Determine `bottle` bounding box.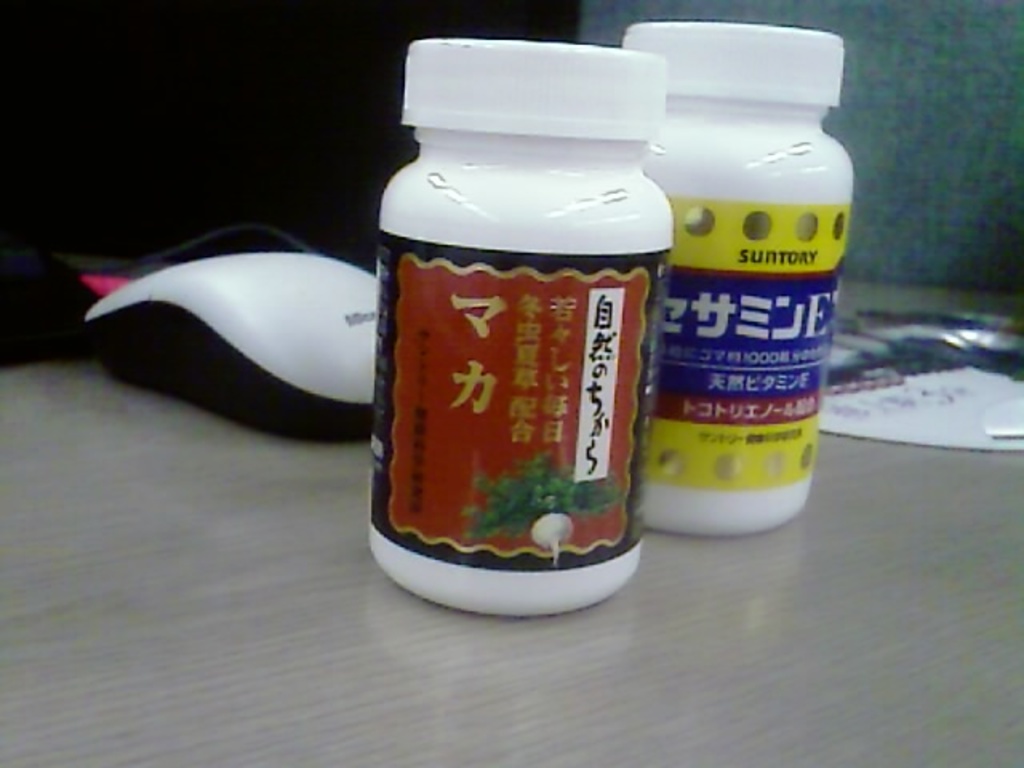
Determined: {"left": 621, "top": 10, "right": 872, "bottom": 536}.
